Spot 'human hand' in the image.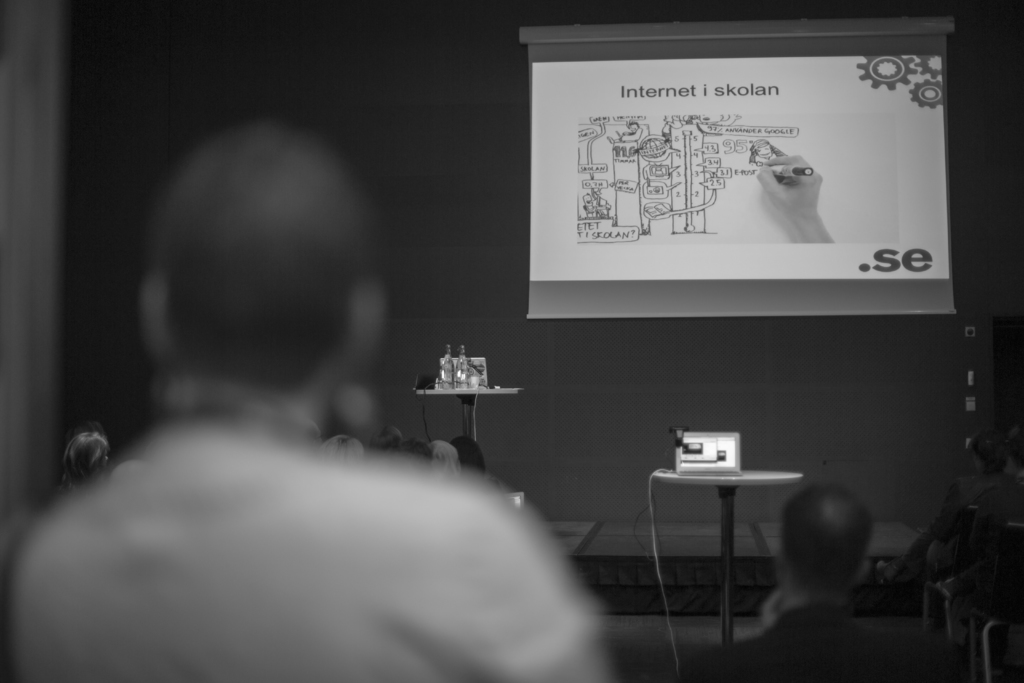
'human hand' found at bbox=[760, 589, 782, 630].
